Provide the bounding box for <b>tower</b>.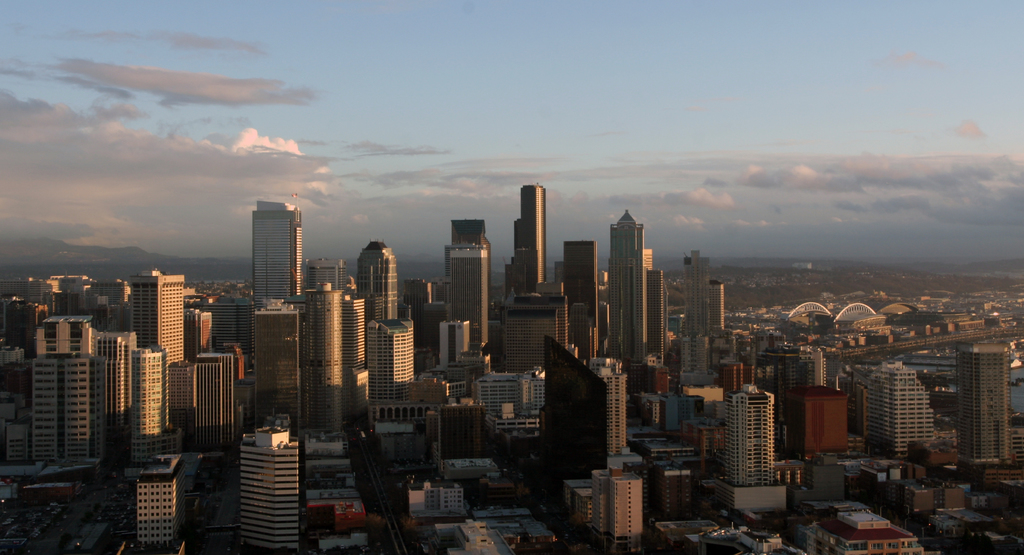
138,454,188,554.
